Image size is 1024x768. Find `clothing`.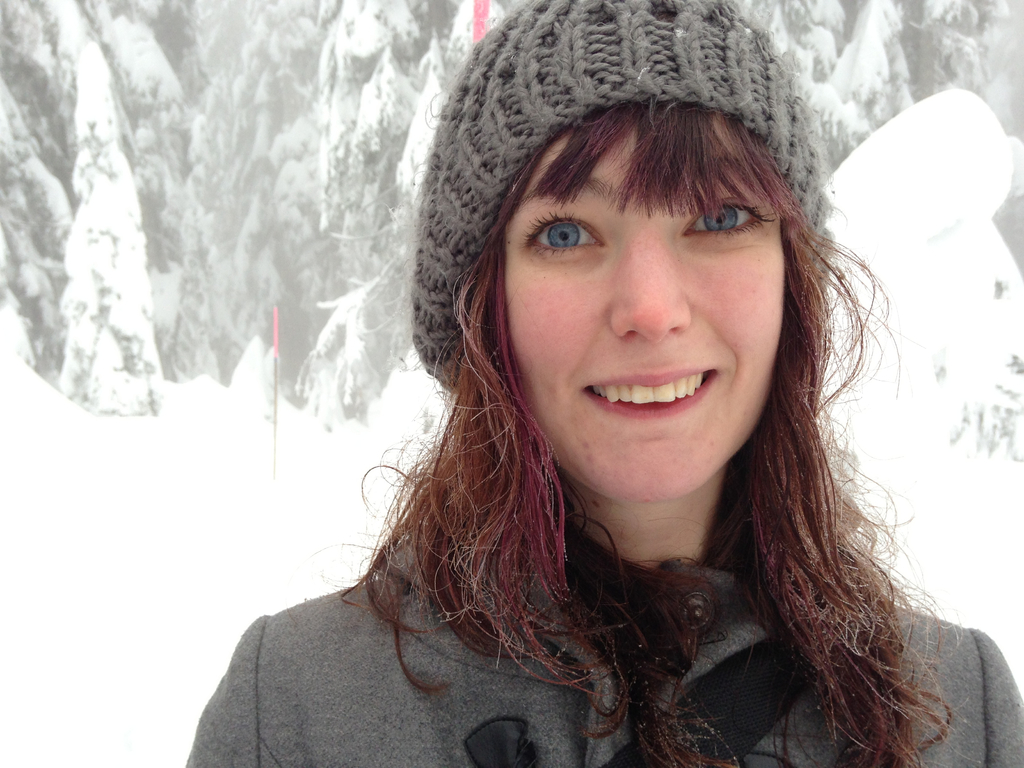
rect(183, 524, 1023, 765).
